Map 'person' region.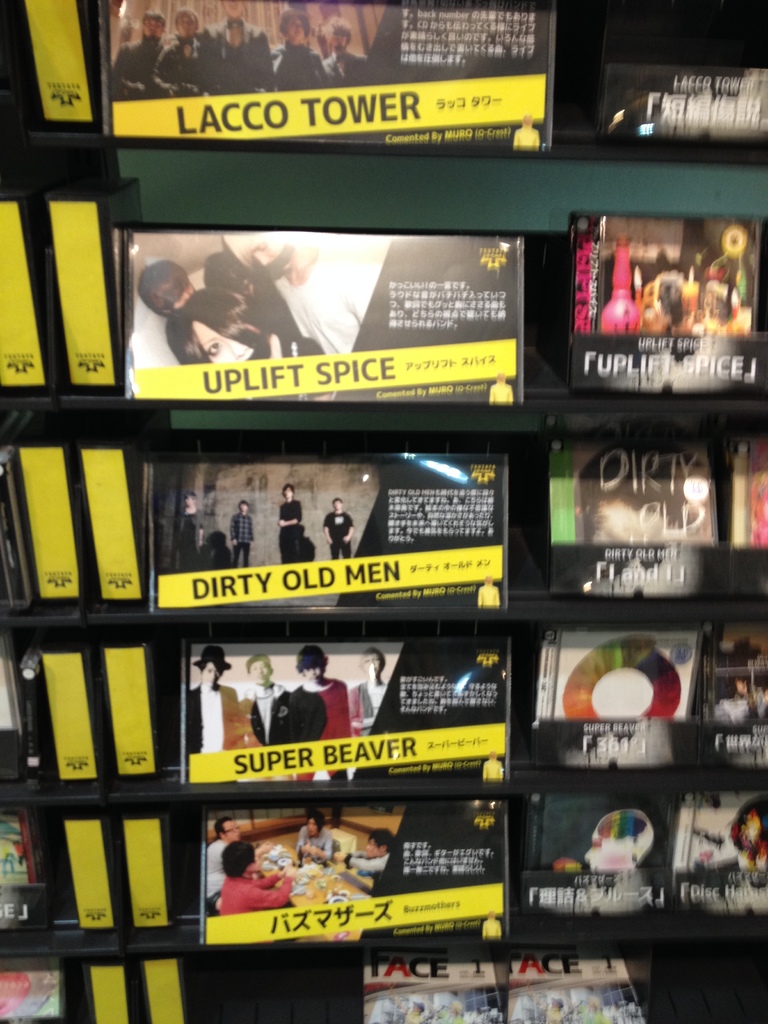
Mapped to {"left": 278, "top": 485, "right": 308, "bottom": 567}.
